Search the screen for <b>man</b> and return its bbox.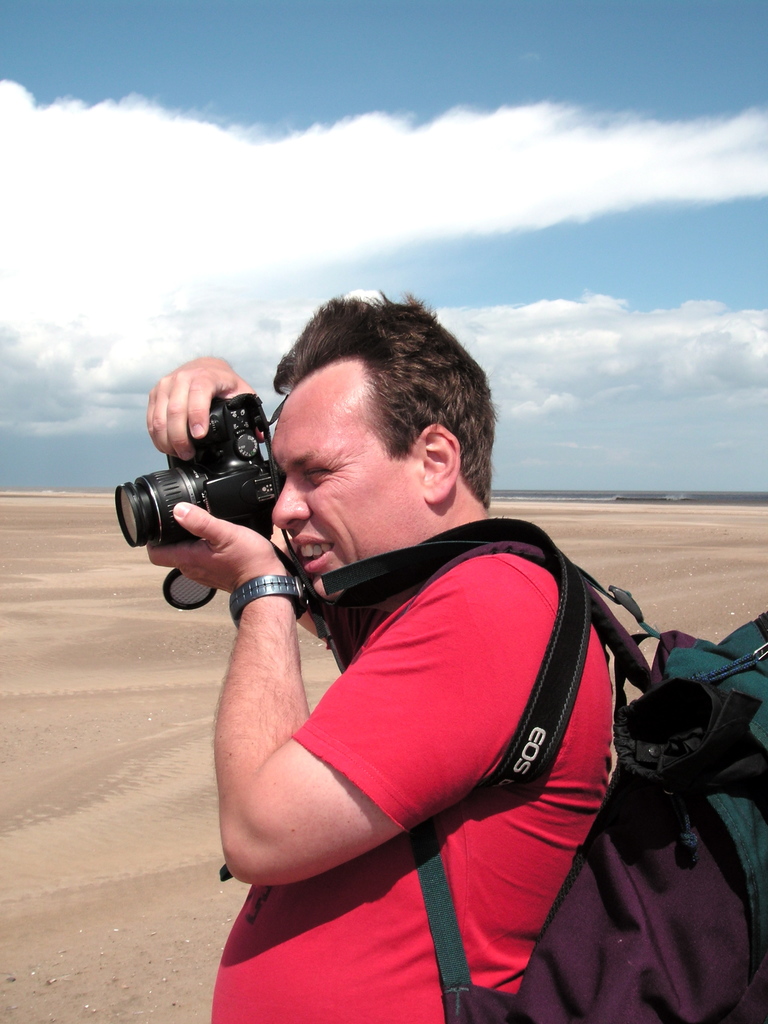
Found: region(167, 302, 671, 1003).
